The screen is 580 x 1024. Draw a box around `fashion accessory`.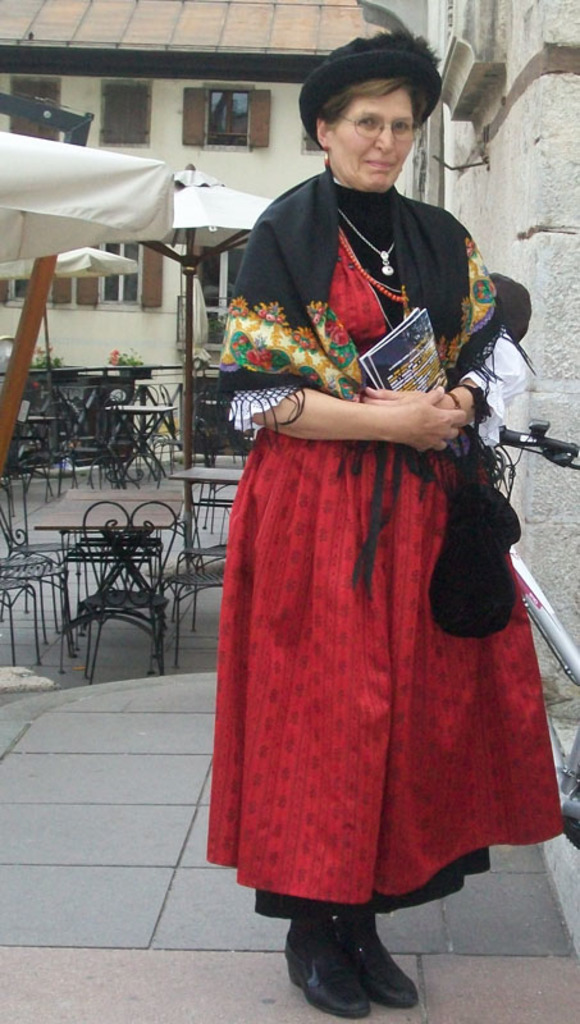
(x1=443, y1=389, x2=462, y2=407).
